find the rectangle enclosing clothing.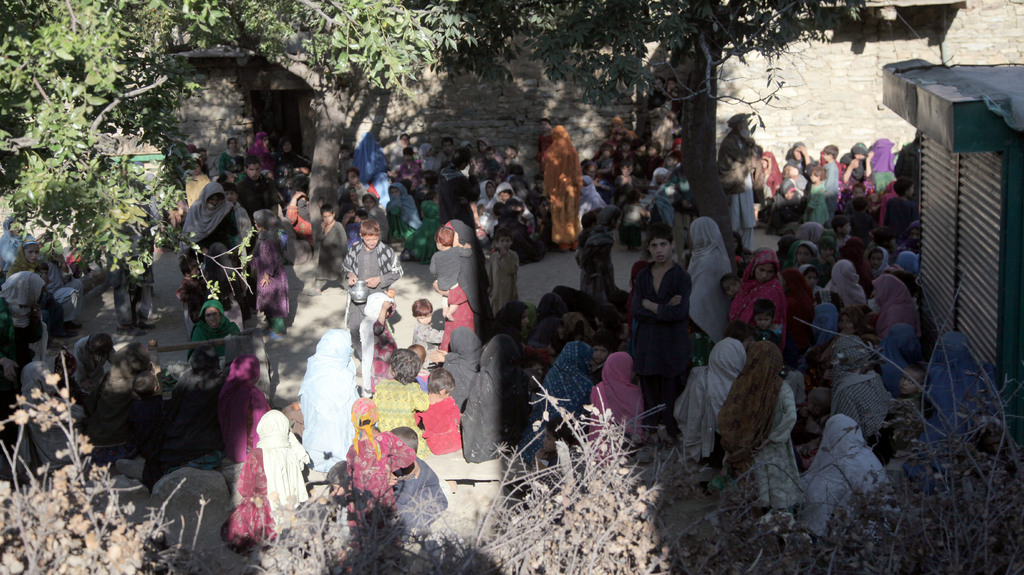
(358,291,399,366).
